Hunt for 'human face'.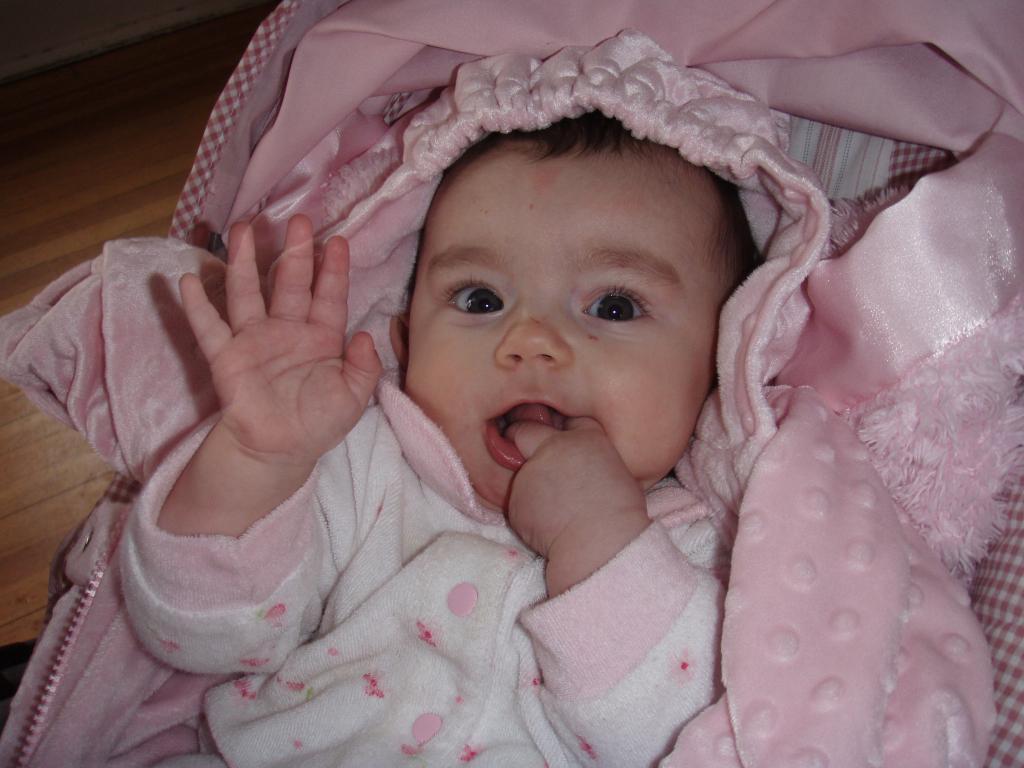
Hunted down at (398, 160, 730, 508).
